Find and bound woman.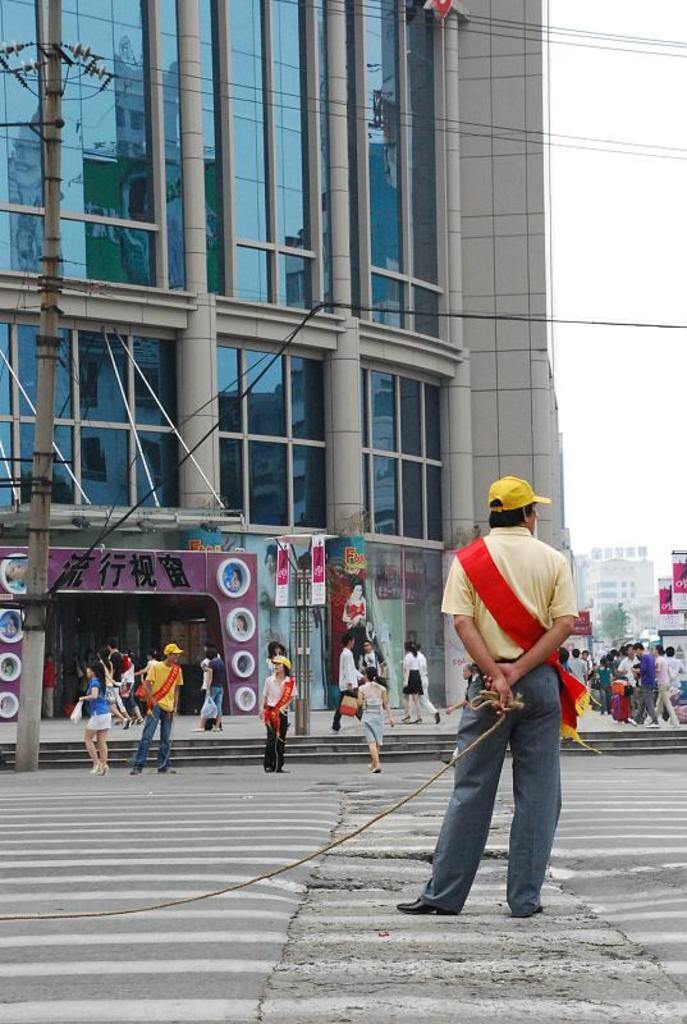
Bound: {"x1": 191, "y1": 646, "x2": 223, "y2": 730}.
